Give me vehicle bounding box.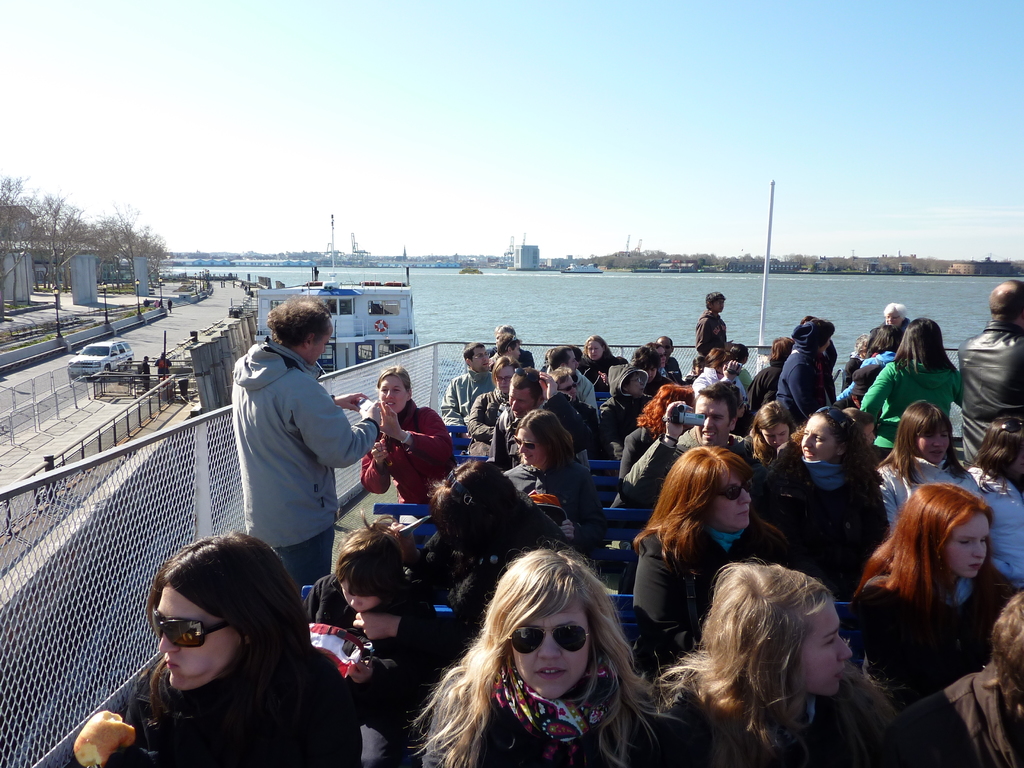
left=557, top=264, right=609, bottom=274.
